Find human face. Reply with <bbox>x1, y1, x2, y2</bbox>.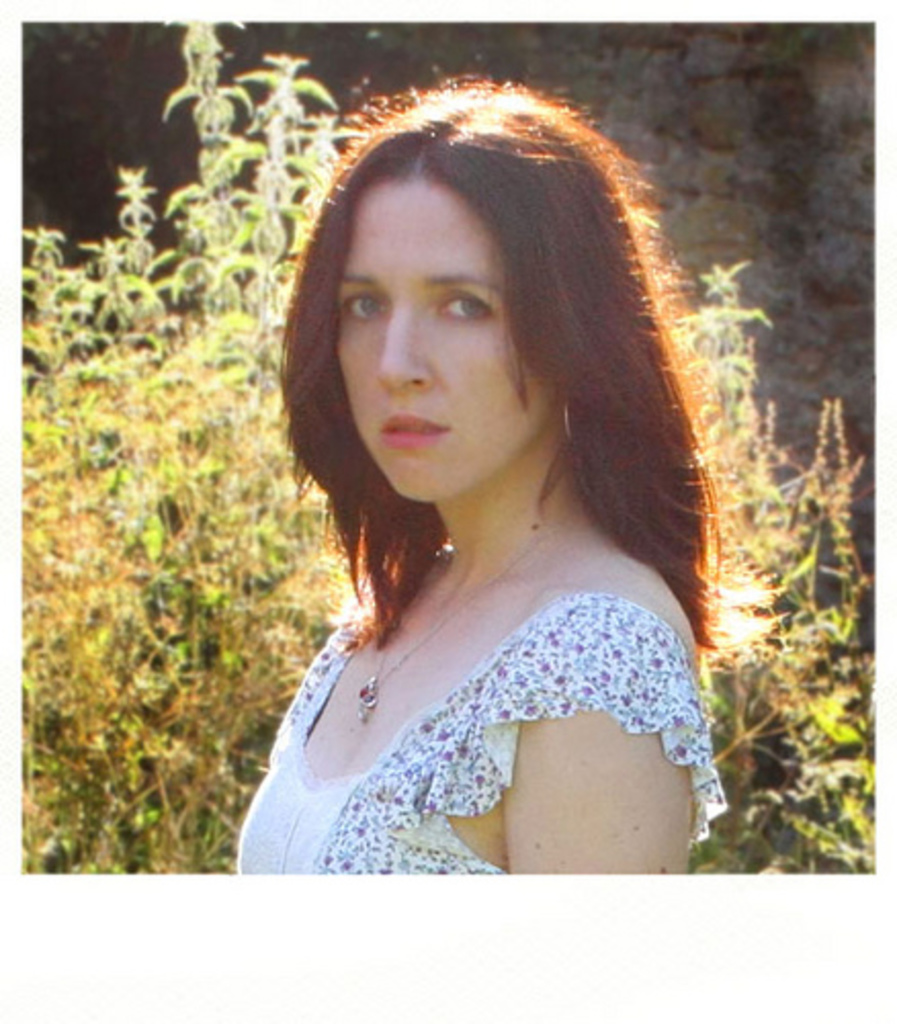
<bbox>330, 176, 555, 504</bbox>.
